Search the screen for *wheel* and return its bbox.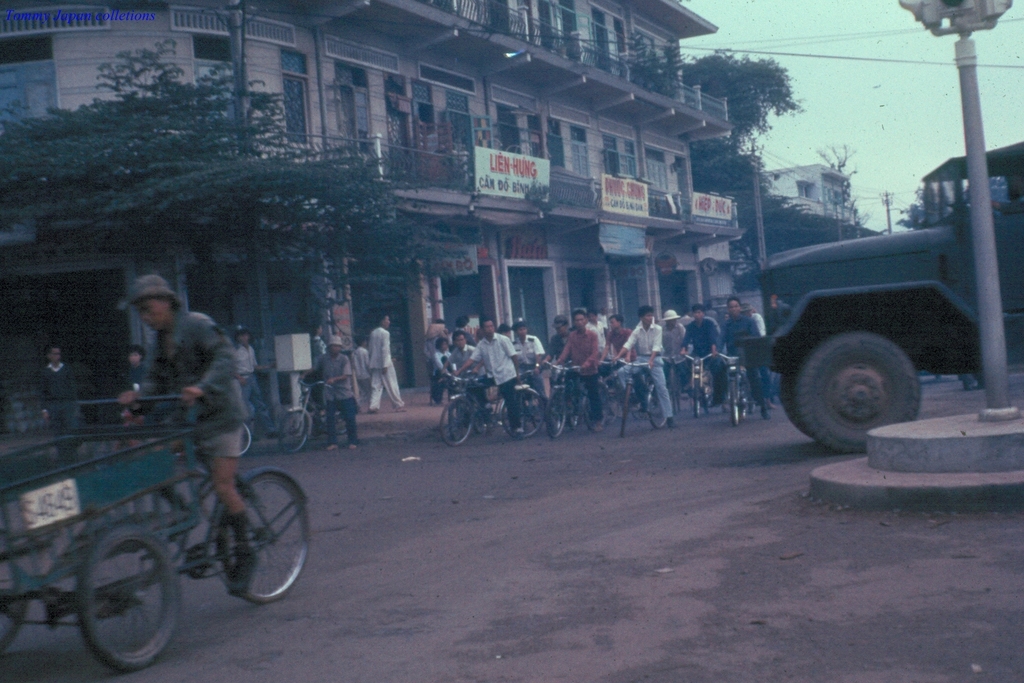
Found: {"x1": 740, "y1": 393, "x2": 751, "y2": 419}.
